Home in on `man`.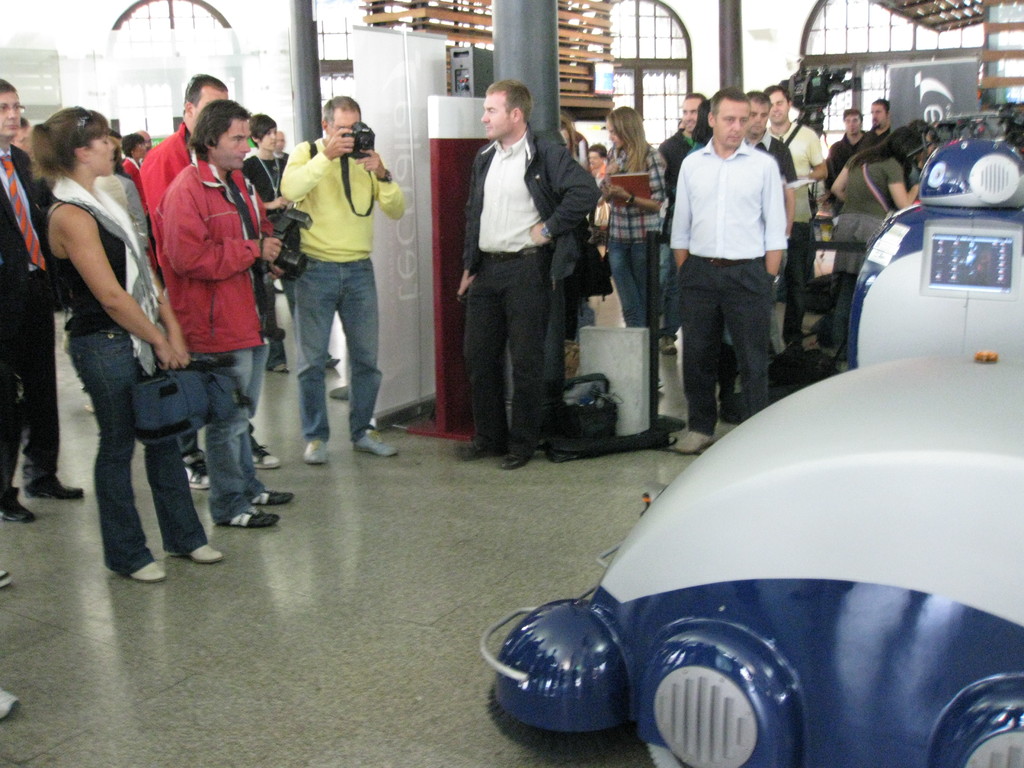
Homed in at {"left": 829, "top": 106, "right": 875, "bottom": 197}.
